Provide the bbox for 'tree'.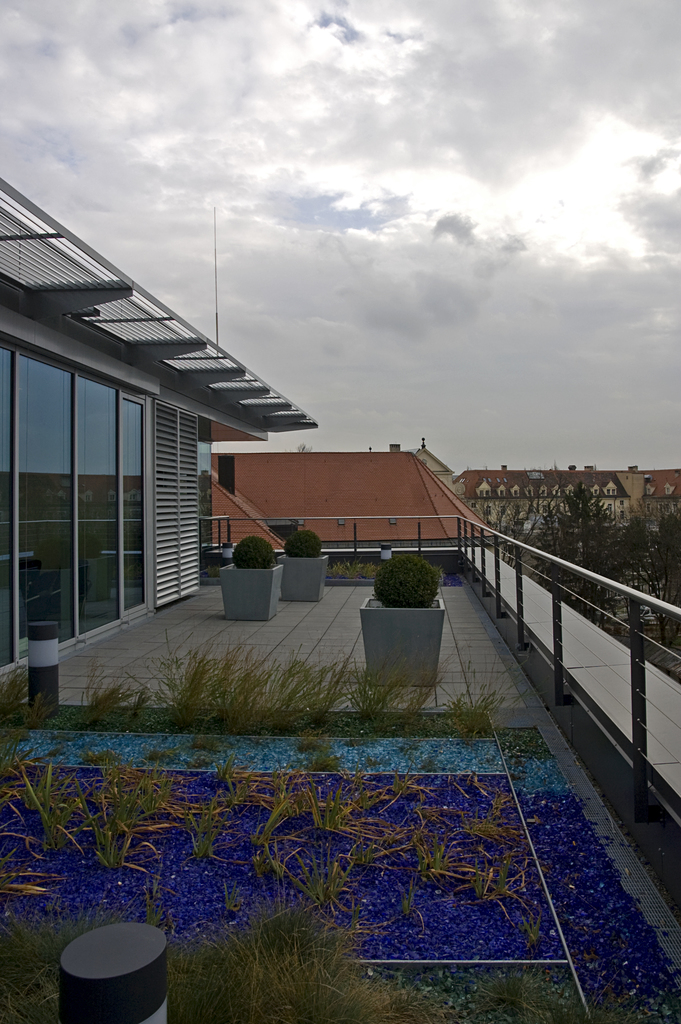
287:440:317:452.
